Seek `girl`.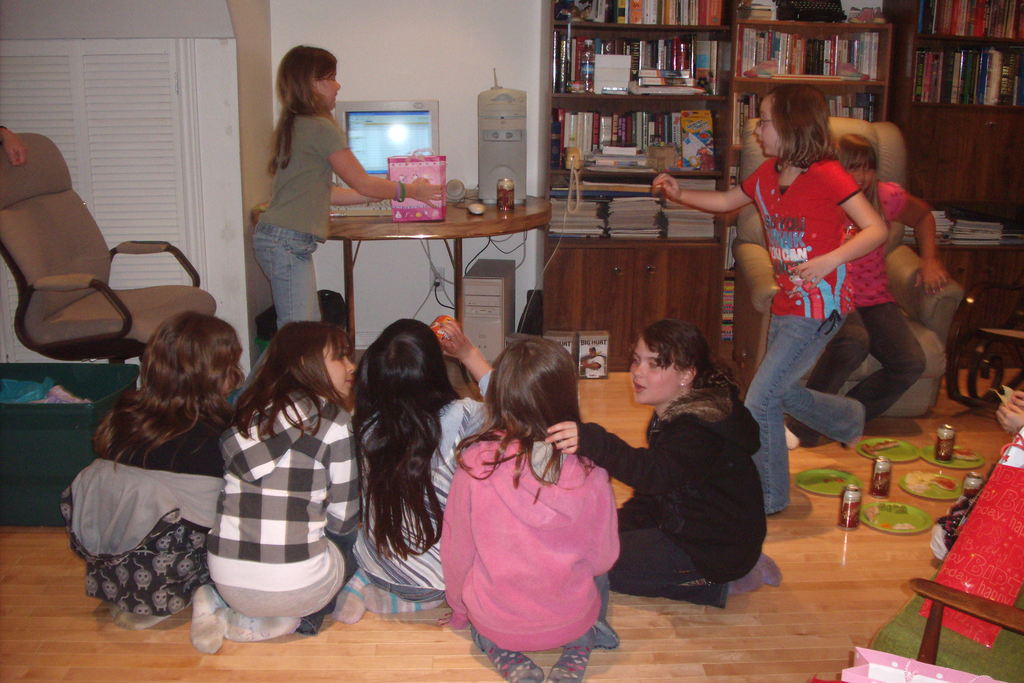
box=[544, 322, 767, 593].
